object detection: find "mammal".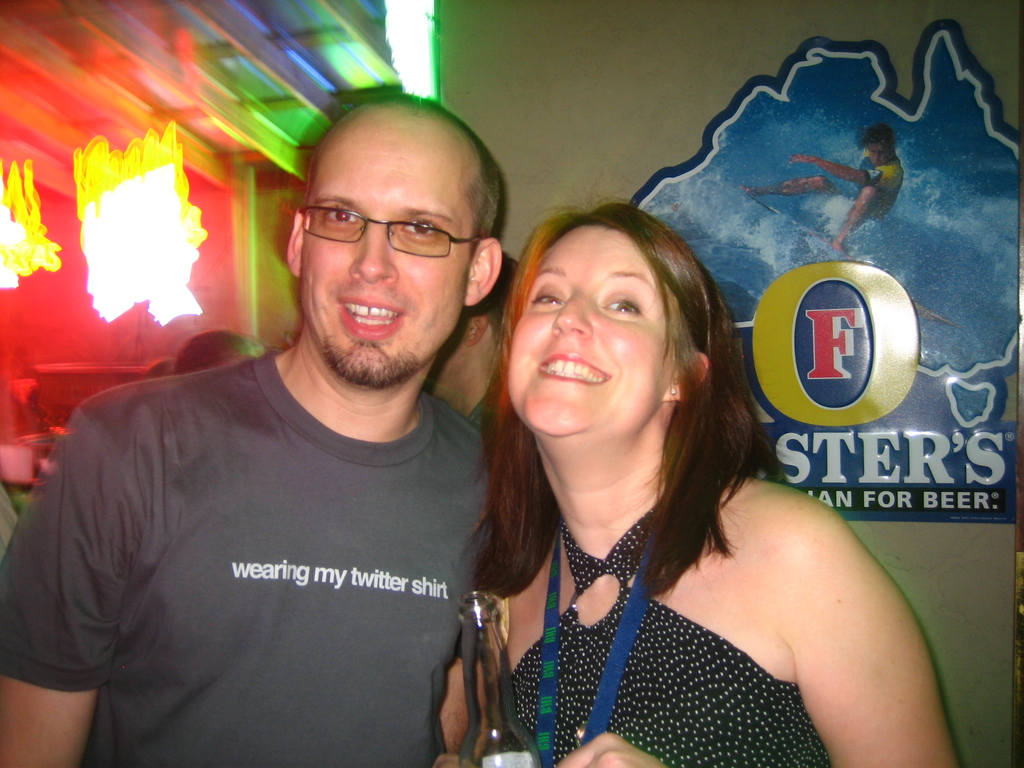
174, 330, 265, 371.
